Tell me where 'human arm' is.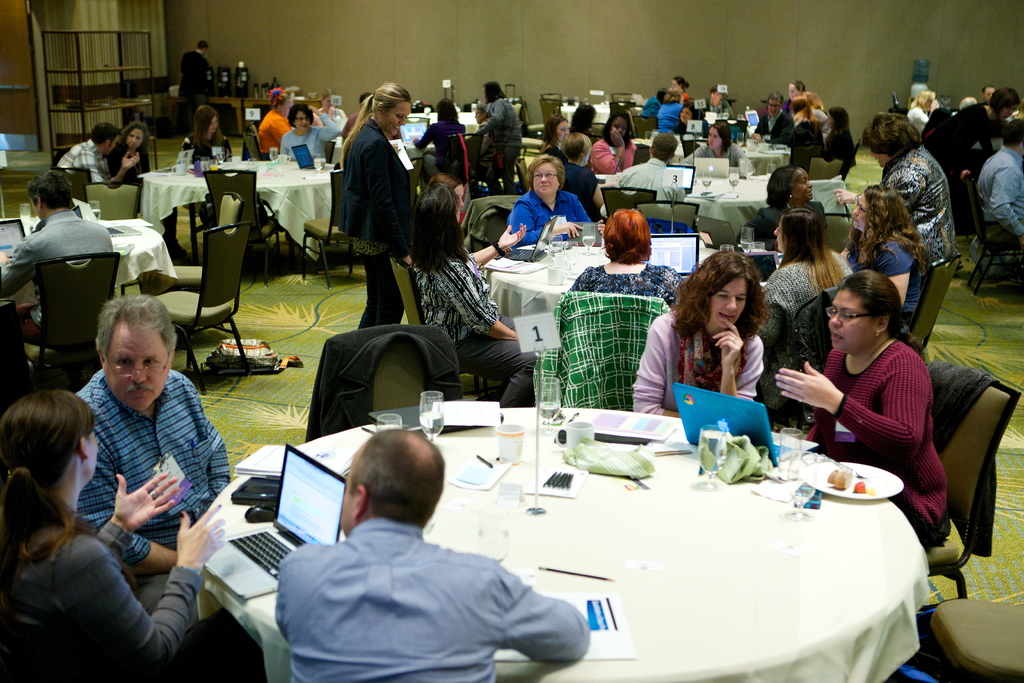
'human arm' is at 616, 169, 625, 186.
